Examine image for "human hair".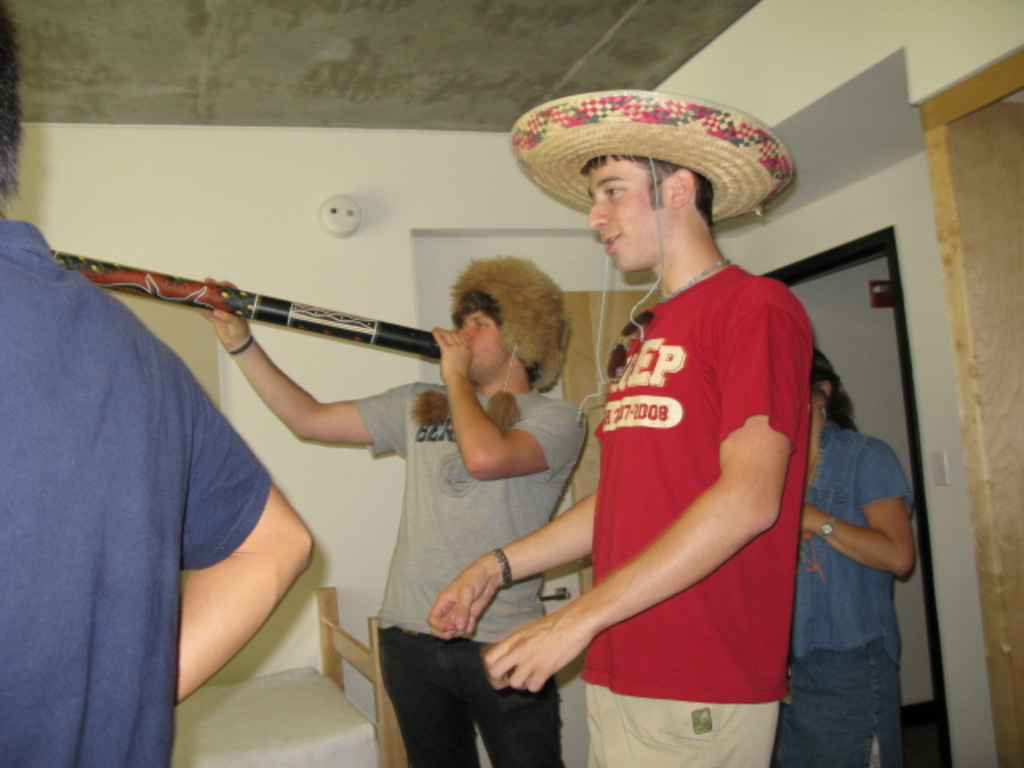
Examination result: BBox(451, 291, 544, 386).
